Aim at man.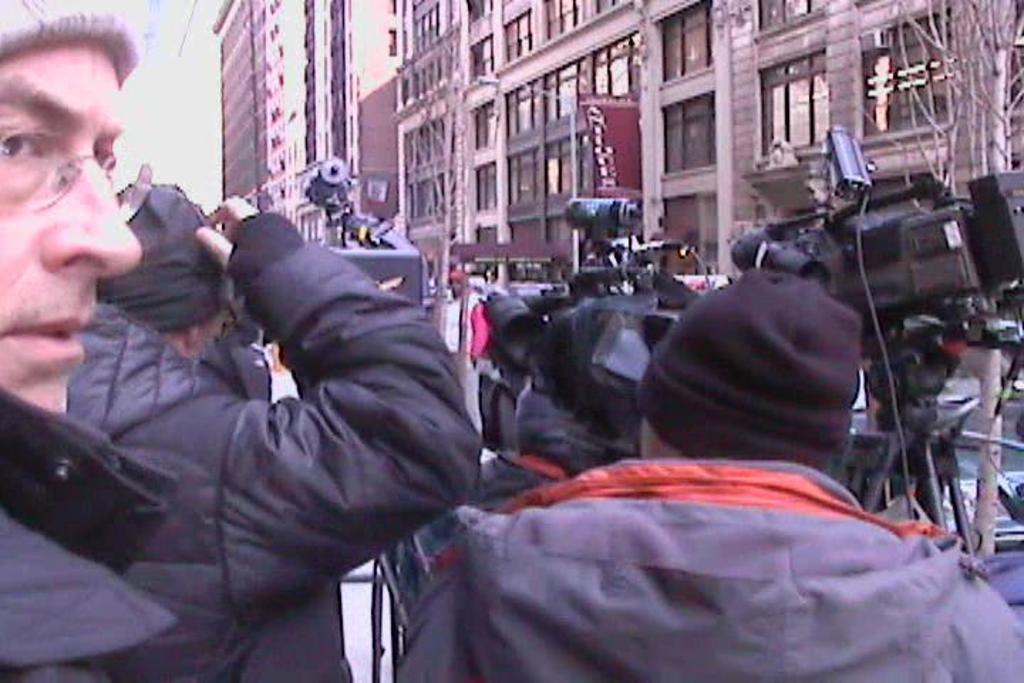
Aimed at {"left": 65, "top": 182, "right": 481, "bottom": 682}.
